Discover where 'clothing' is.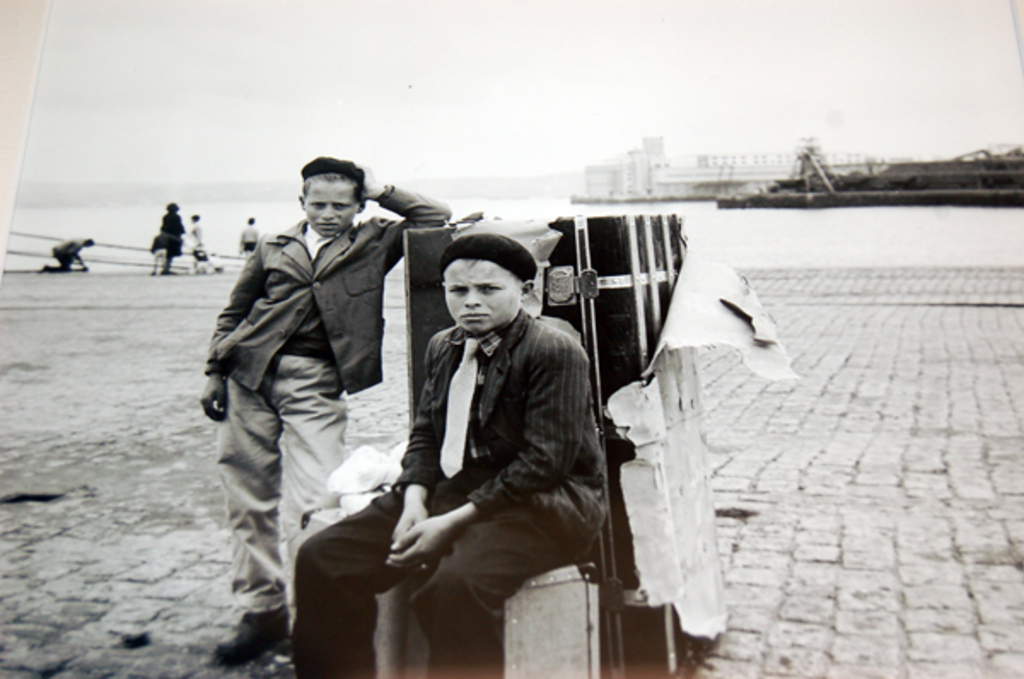
Discovered at box=[46, 235, 84, 271].
